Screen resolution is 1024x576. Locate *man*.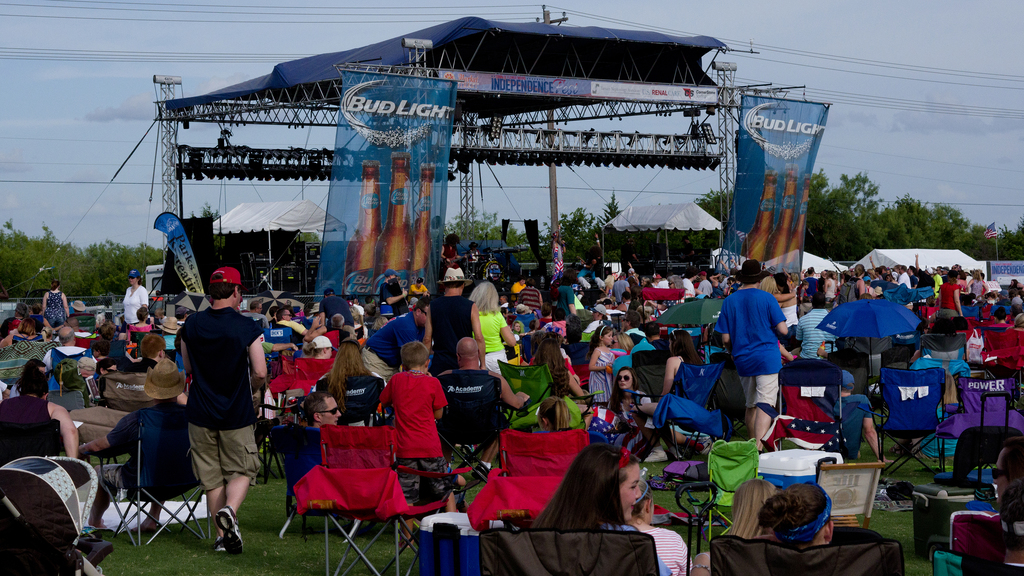
bbox(893, 265, 900, 275).
